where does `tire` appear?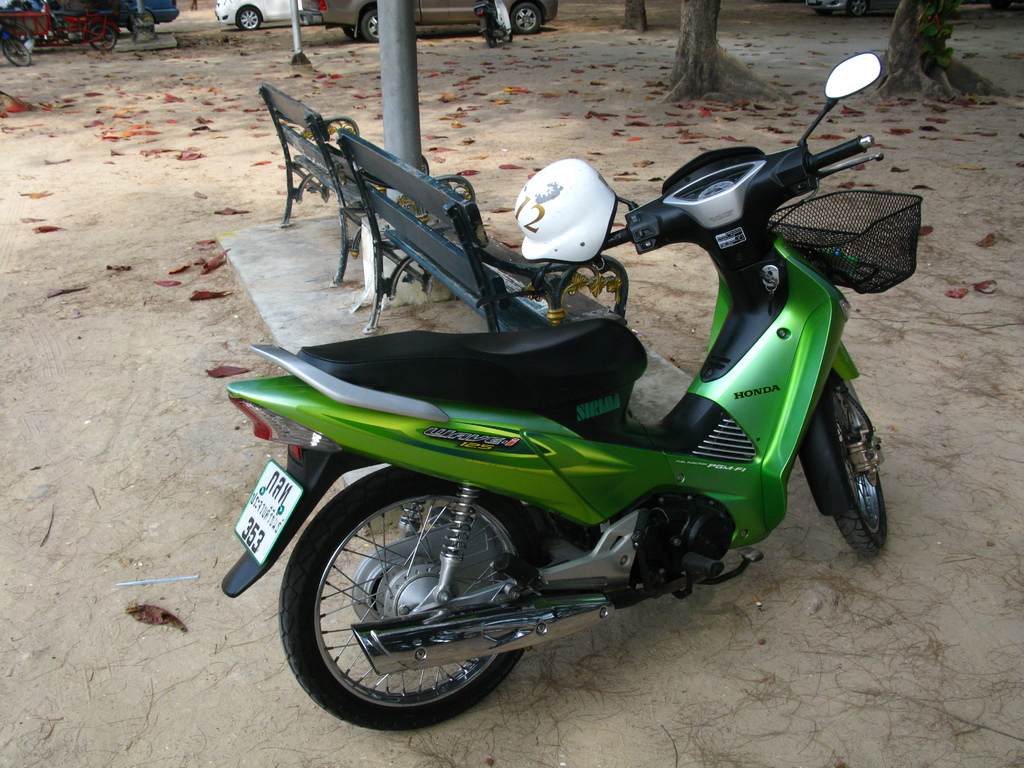
Appears at BBox(510, 4, 540, 34).
